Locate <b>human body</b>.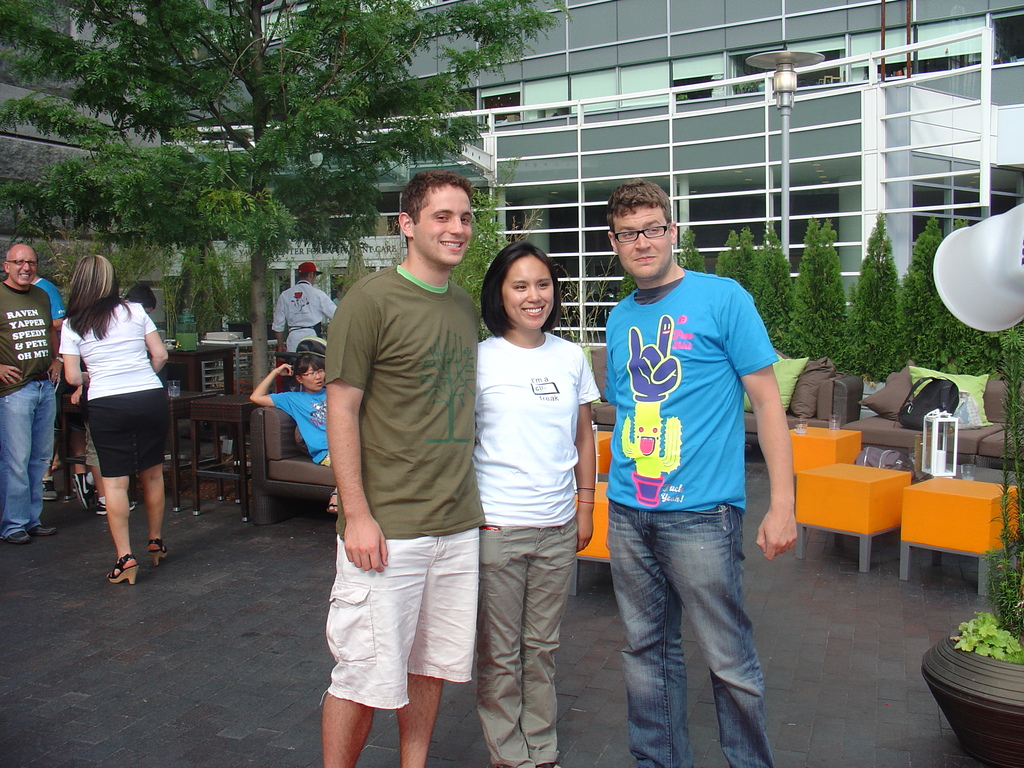
Bounding box: region(72, 283, 159, 517).
